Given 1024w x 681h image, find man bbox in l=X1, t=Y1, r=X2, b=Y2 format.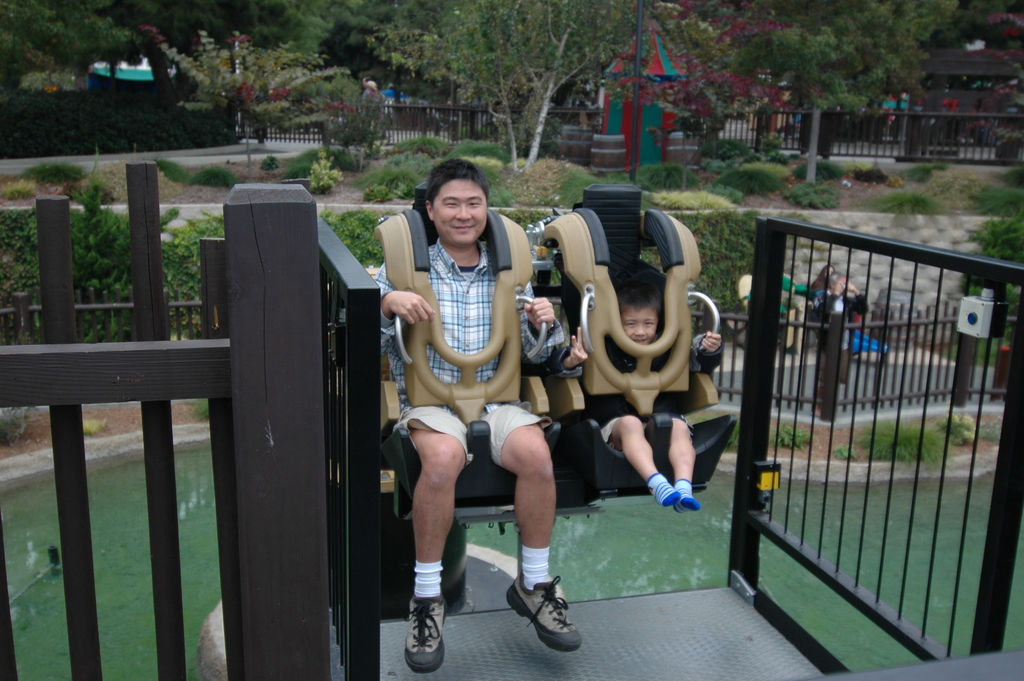
l=384, t=161, r=580, b=648.
